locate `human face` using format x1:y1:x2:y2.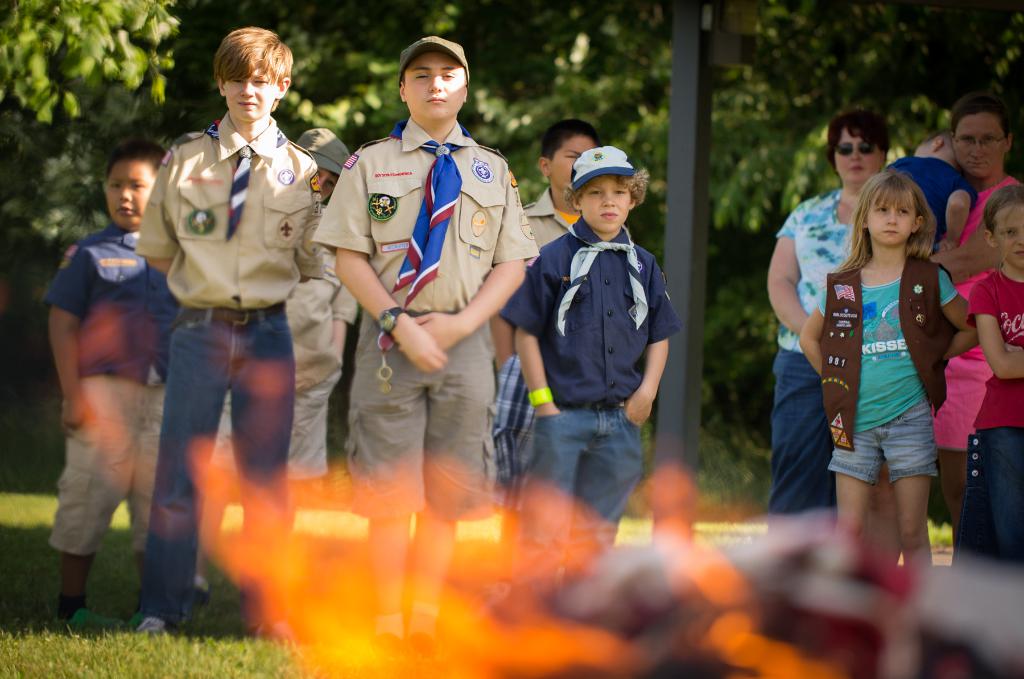
552:132:595:186.
